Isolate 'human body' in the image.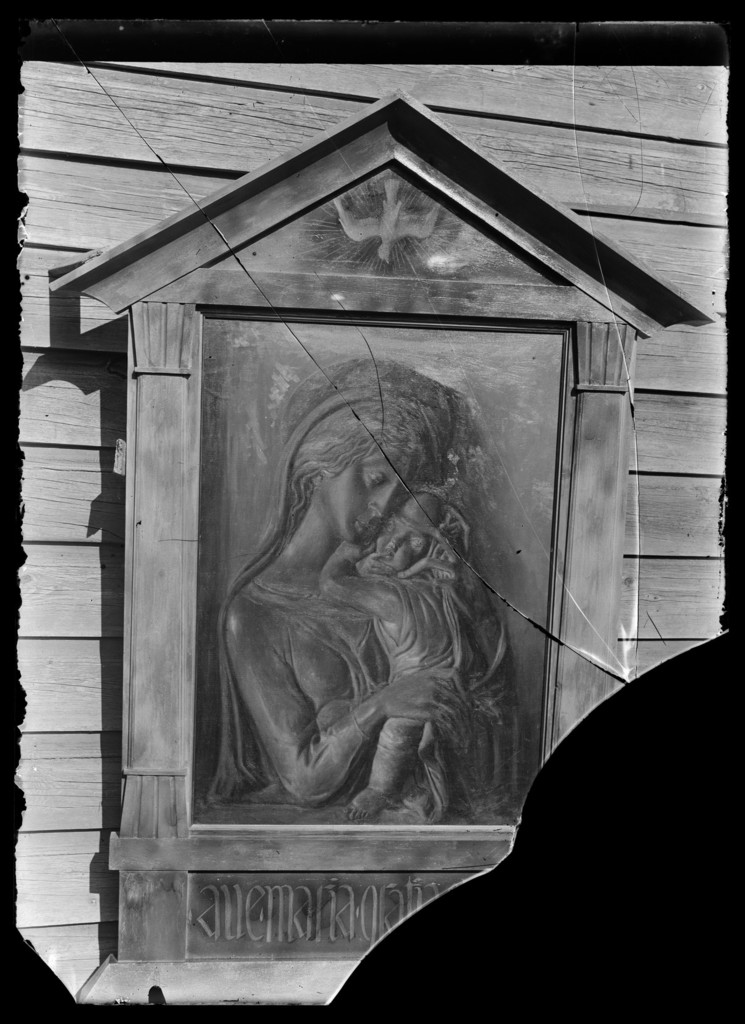
Isolated region: pyautogui.locateOnScreen(218, 393, 474, 798).
